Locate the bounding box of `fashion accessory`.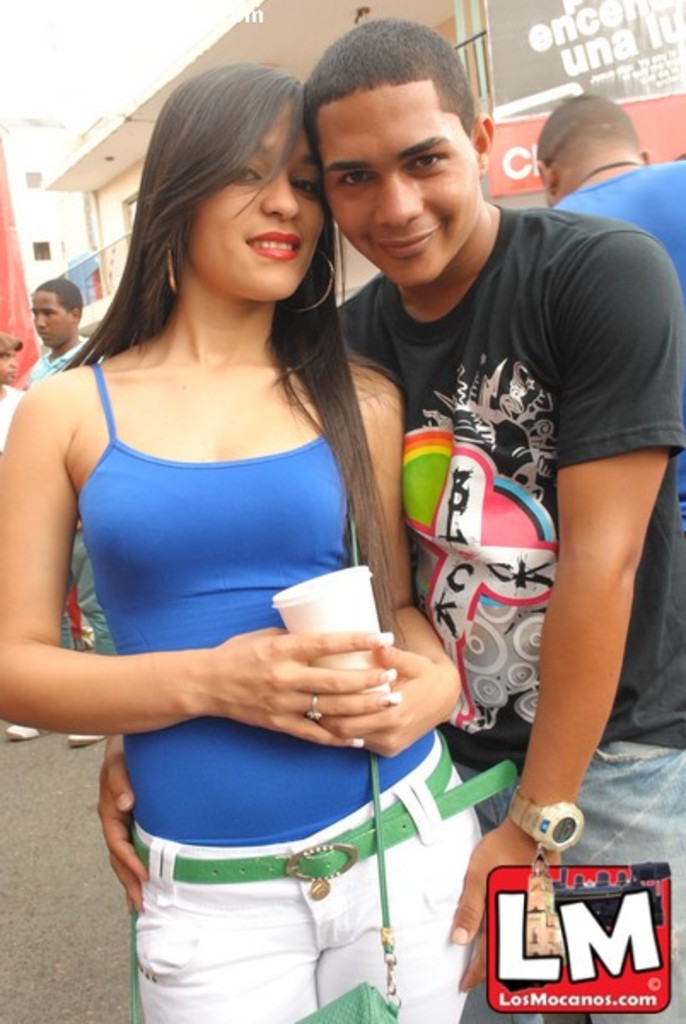
Bounding box: l=282, t=254, r=336, b=317.
